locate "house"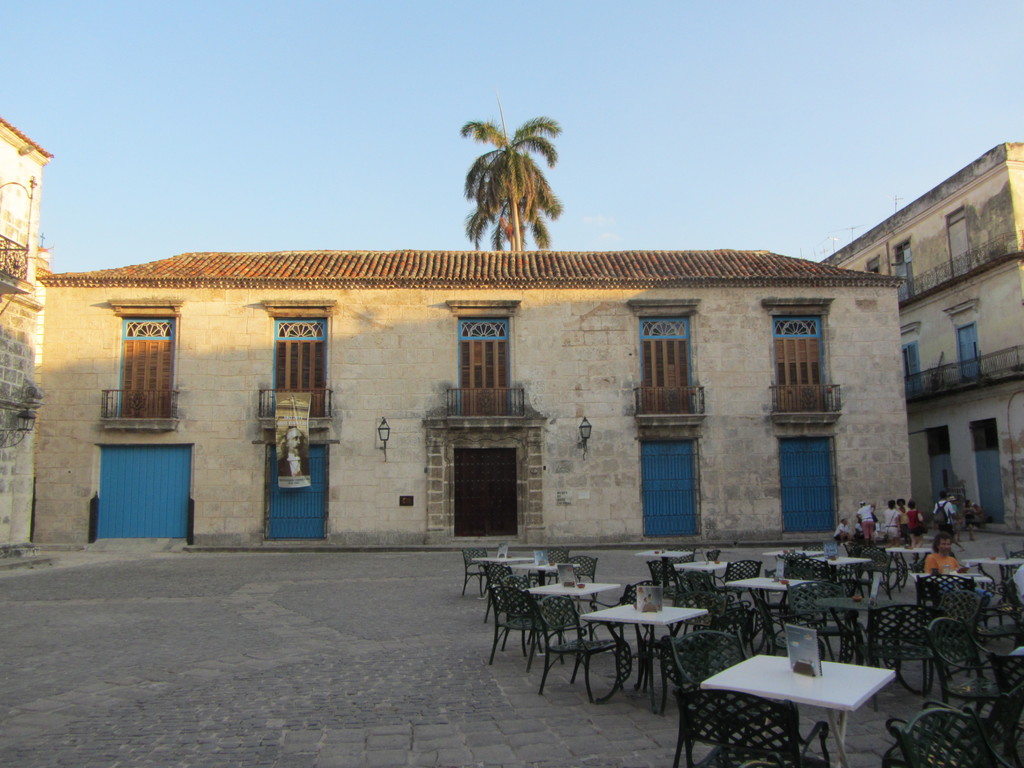
<bbox>34, 248, 902, 555</bbox>
